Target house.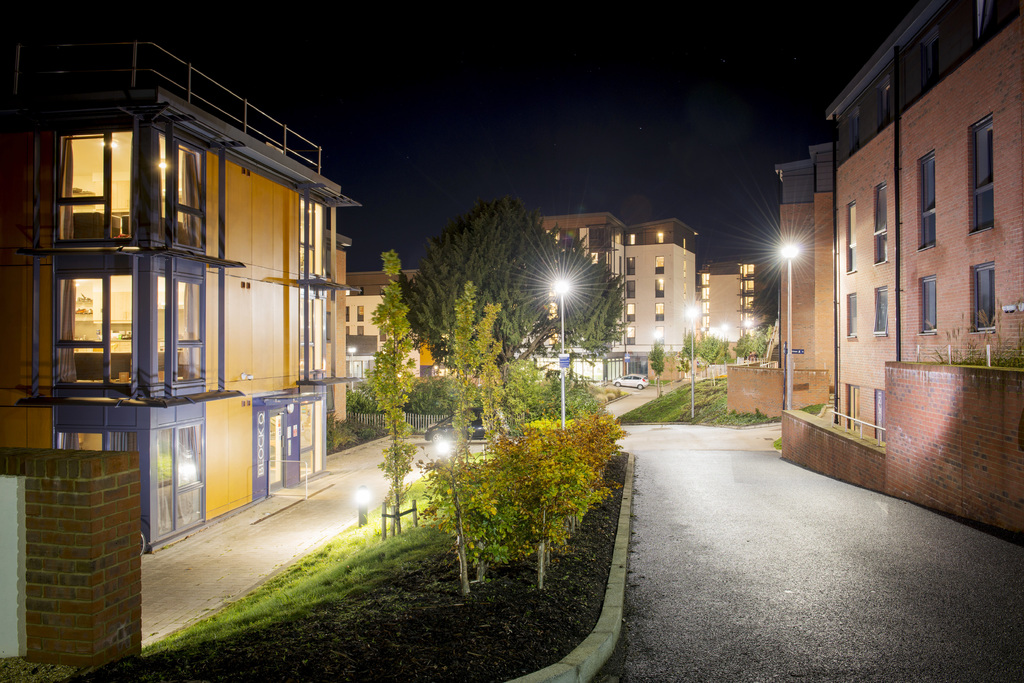
Target region: BBox(350, 268, 438, 391).
